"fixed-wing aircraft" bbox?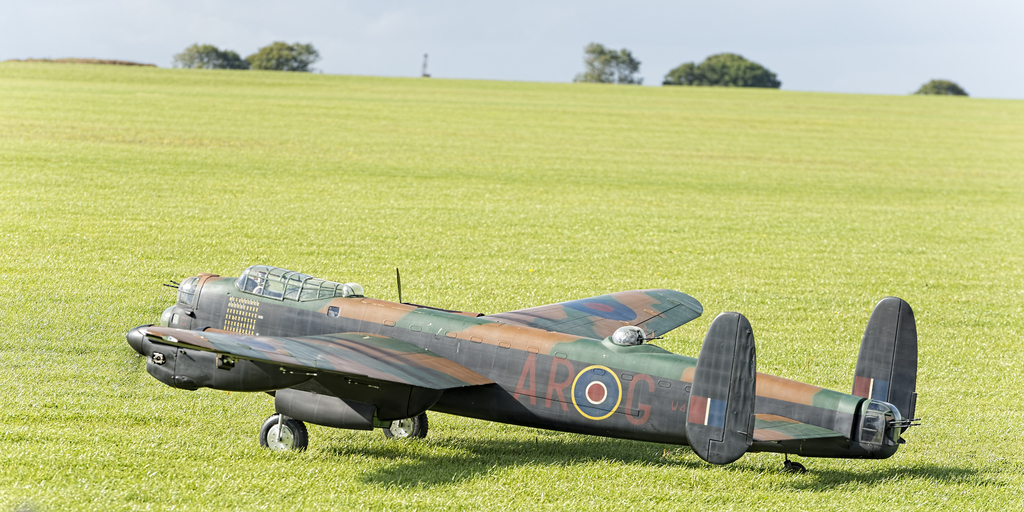
127,258,919,459
